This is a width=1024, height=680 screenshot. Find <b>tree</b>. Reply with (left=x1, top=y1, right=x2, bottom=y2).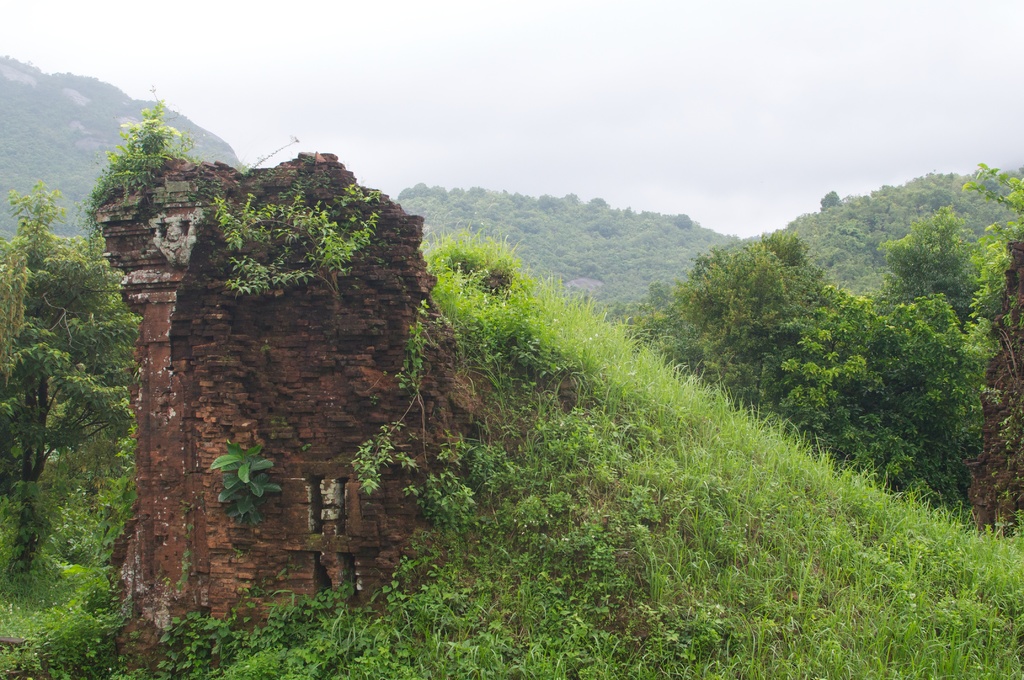
(left=942, top=146, right=1021, bottom=441).
